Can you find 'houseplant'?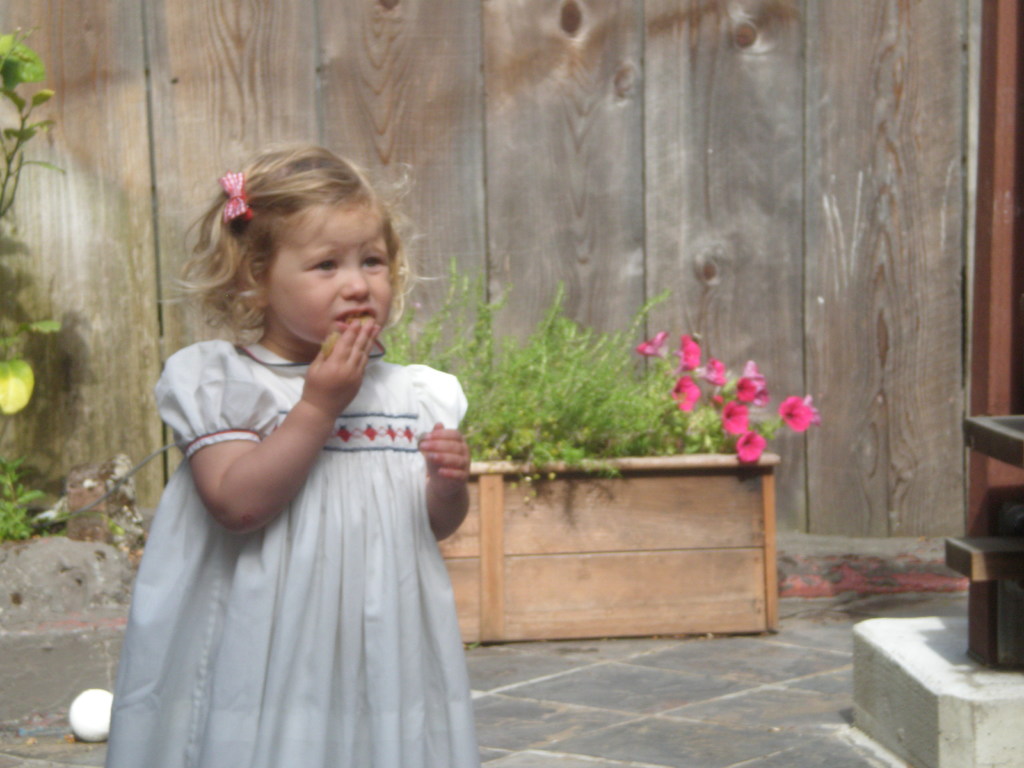
Yes, bounding box: region(382, 248, 825, 645).
